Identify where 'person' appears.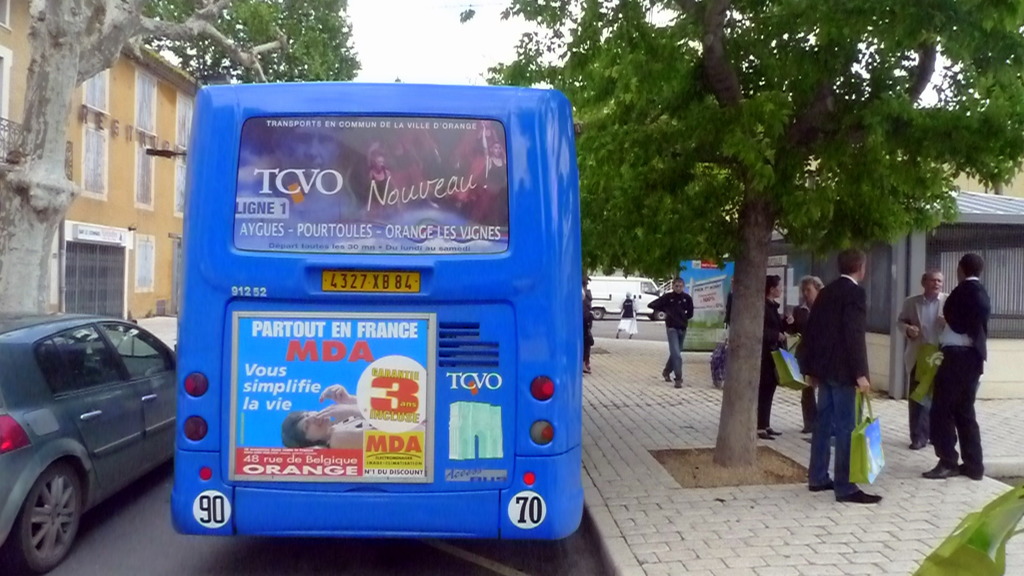
Appears at locate(890, 268, 955, 456).
